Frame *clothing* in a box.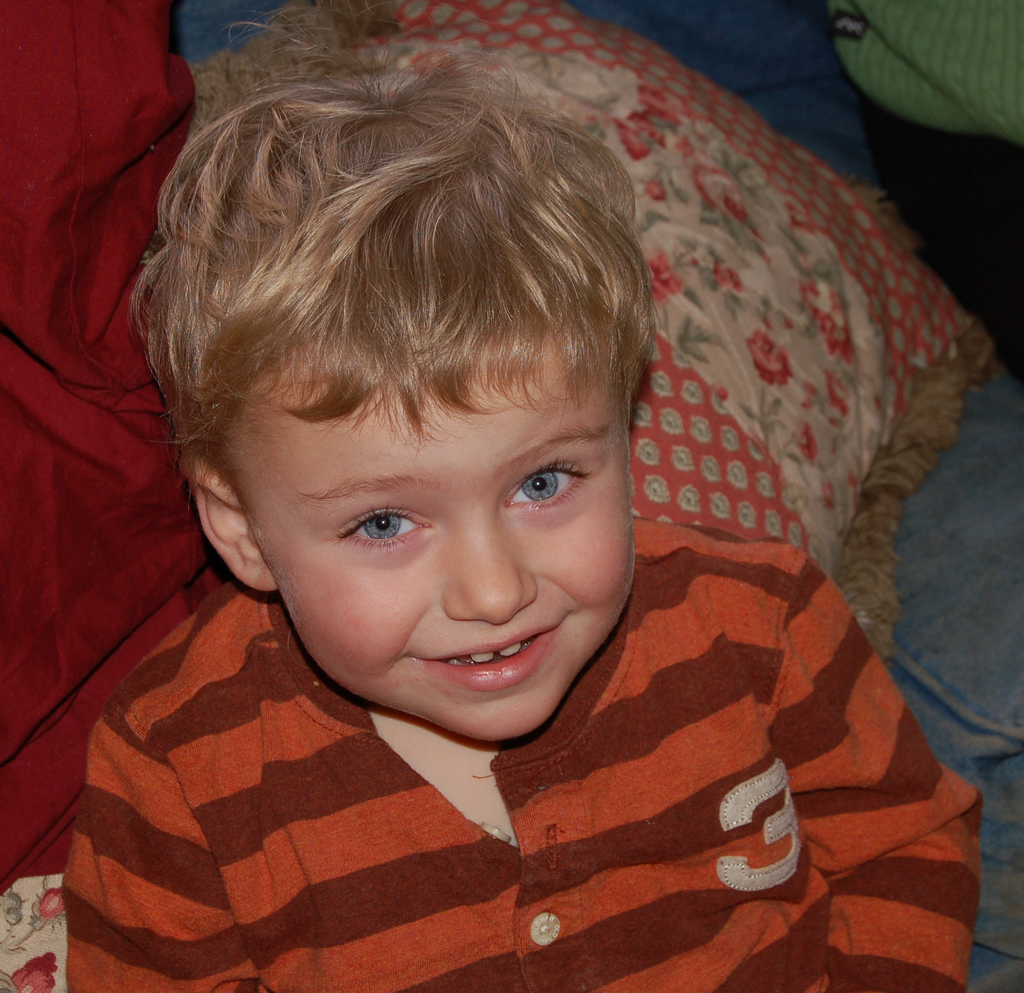
bbox=(69, 530, 970, 992).
